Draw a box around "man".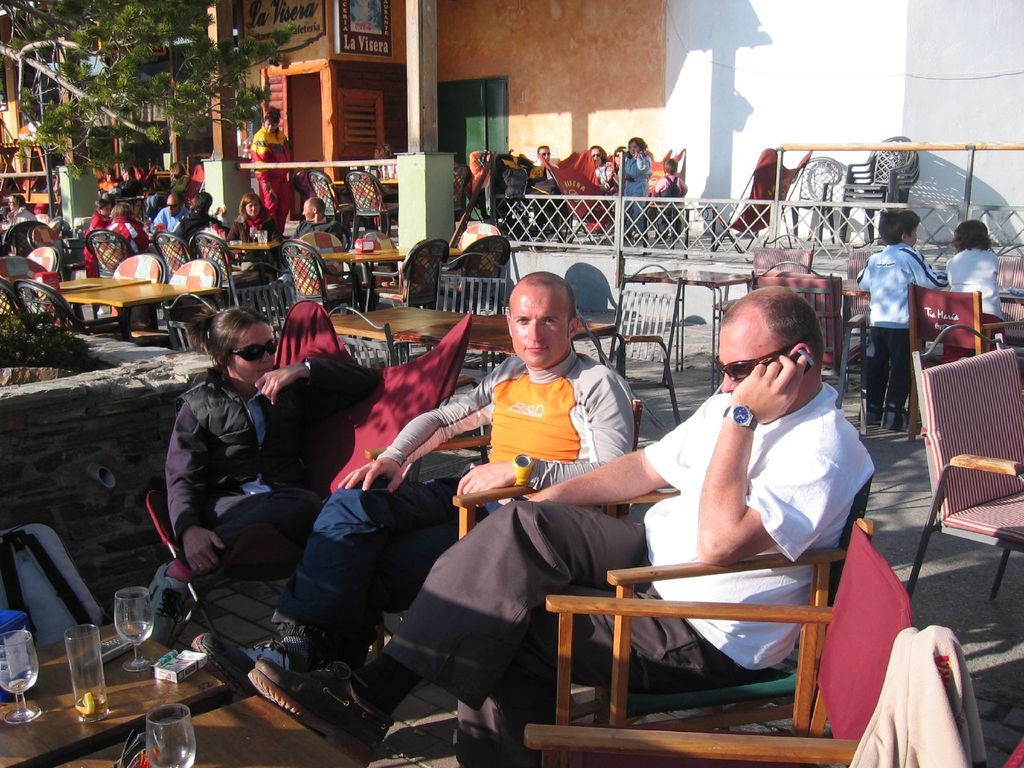
<box>174,189,228,248</box>.
